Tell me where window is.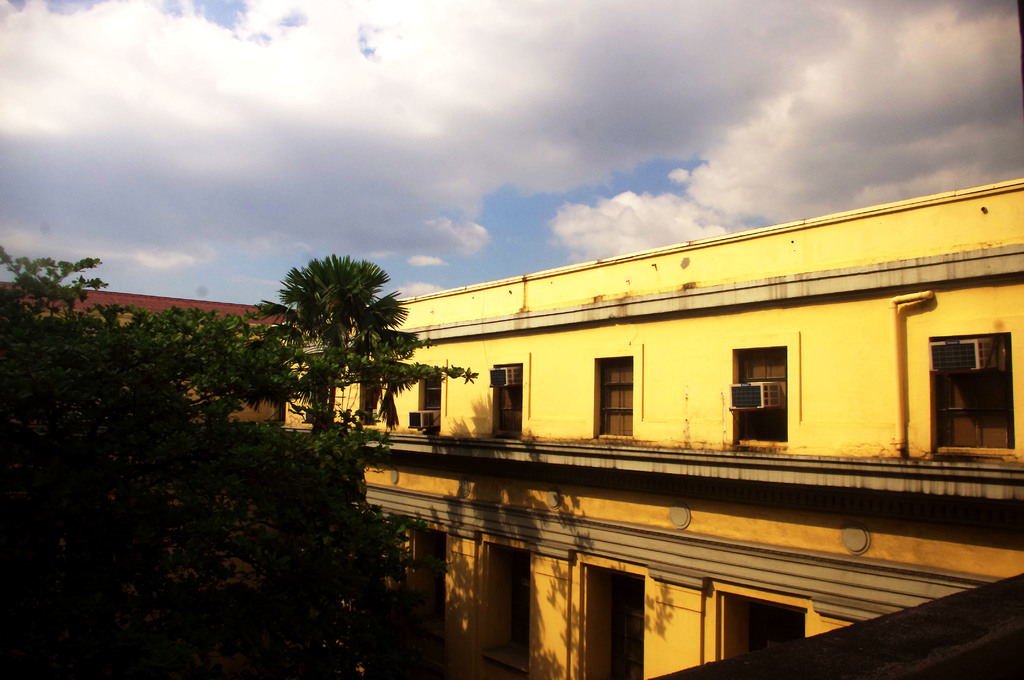
window is at 359/371/385/423.
